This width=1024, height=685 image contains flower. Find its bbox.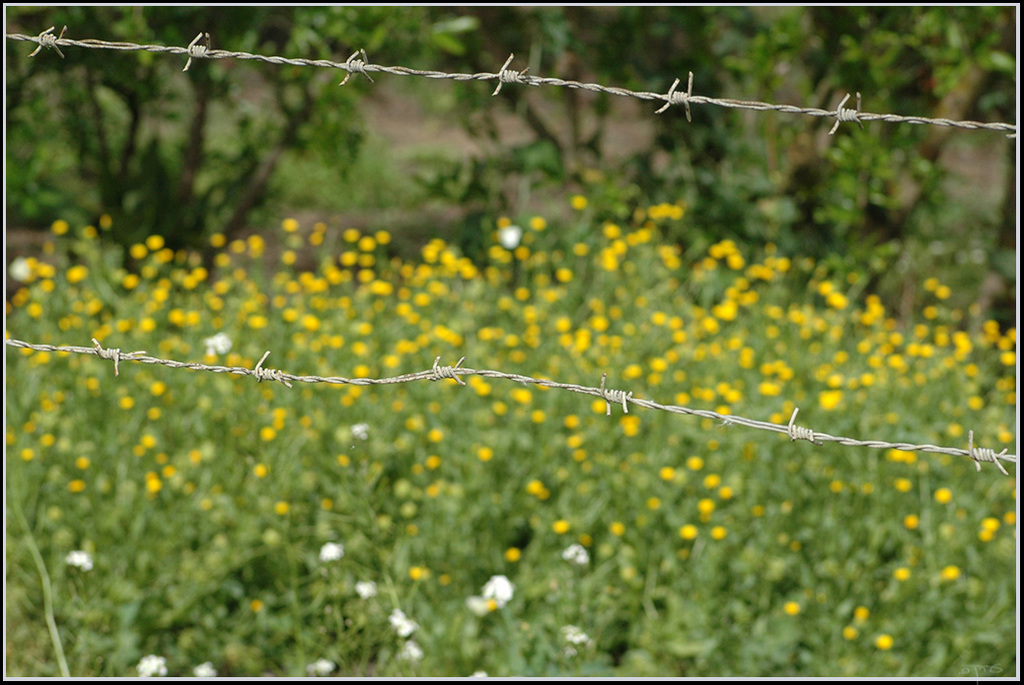
[left=314, top=657, right=338, bottom=676].
